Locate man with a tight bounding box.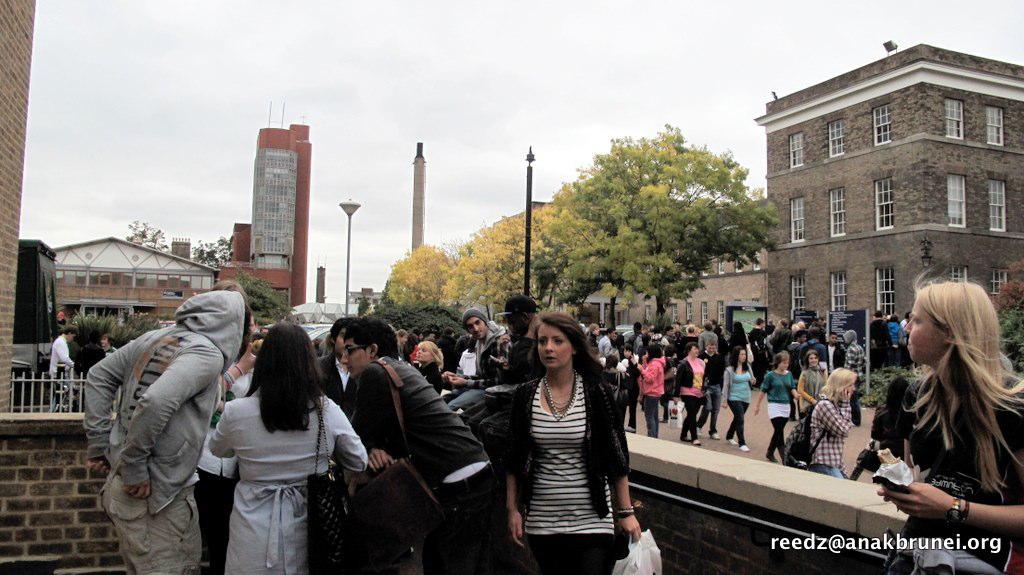
x1=442 y1=310 x2=511 y2=409.
